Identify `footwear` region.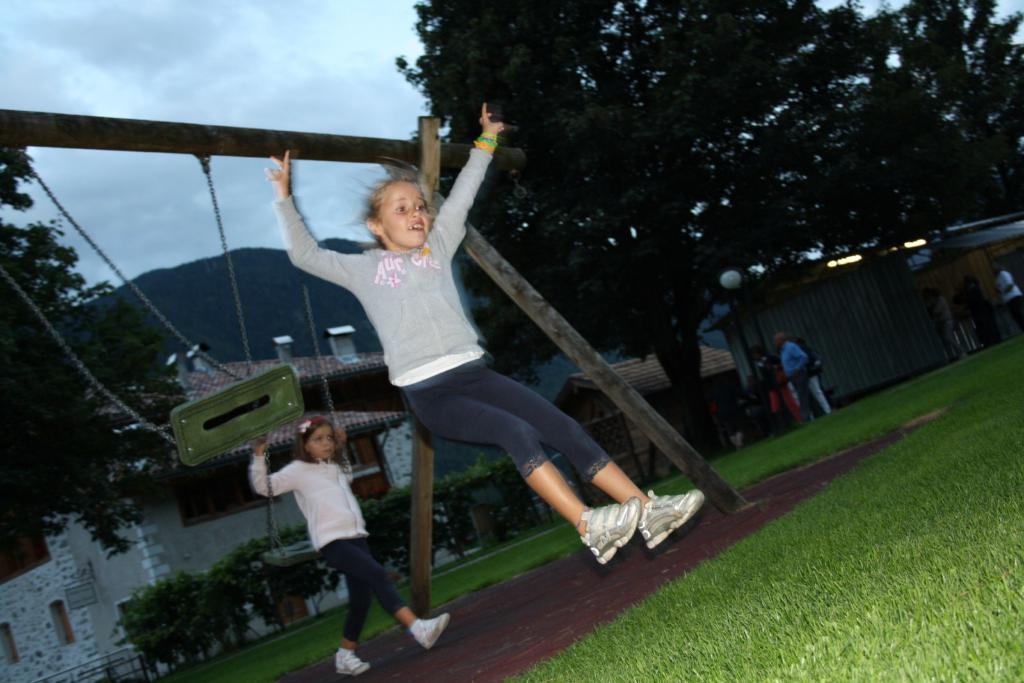
Region: Rect(573, 499, 640, 566).
